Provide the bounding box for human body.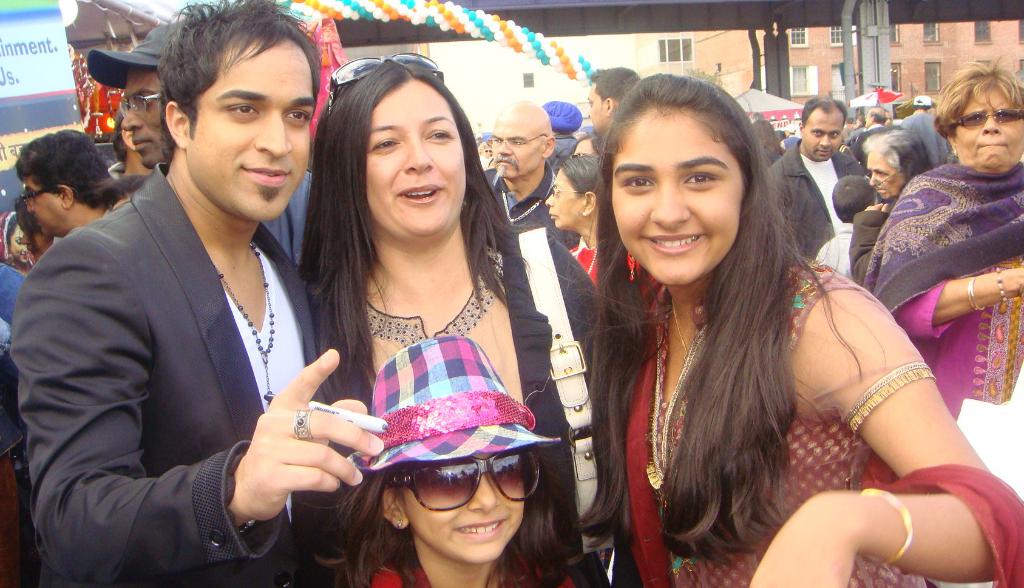
select_region(330, 341, 568, 587).
